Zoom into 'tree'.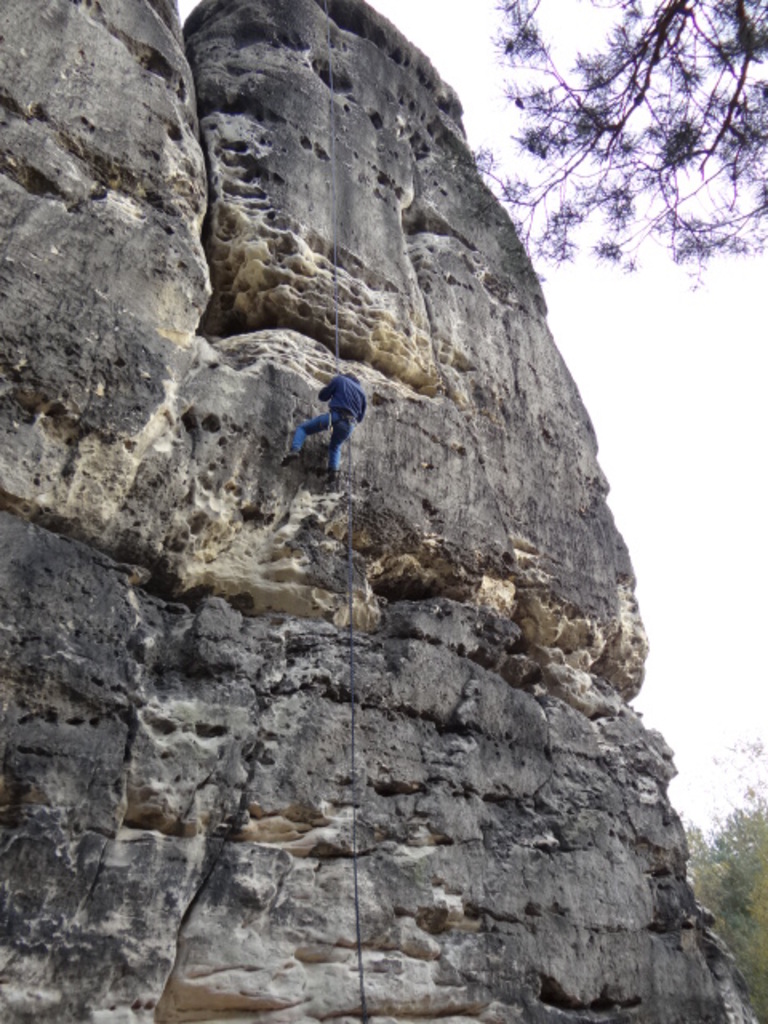
Zoom target: {"left": 470, "top": 0, "right": 765, "bottom": 290}.
